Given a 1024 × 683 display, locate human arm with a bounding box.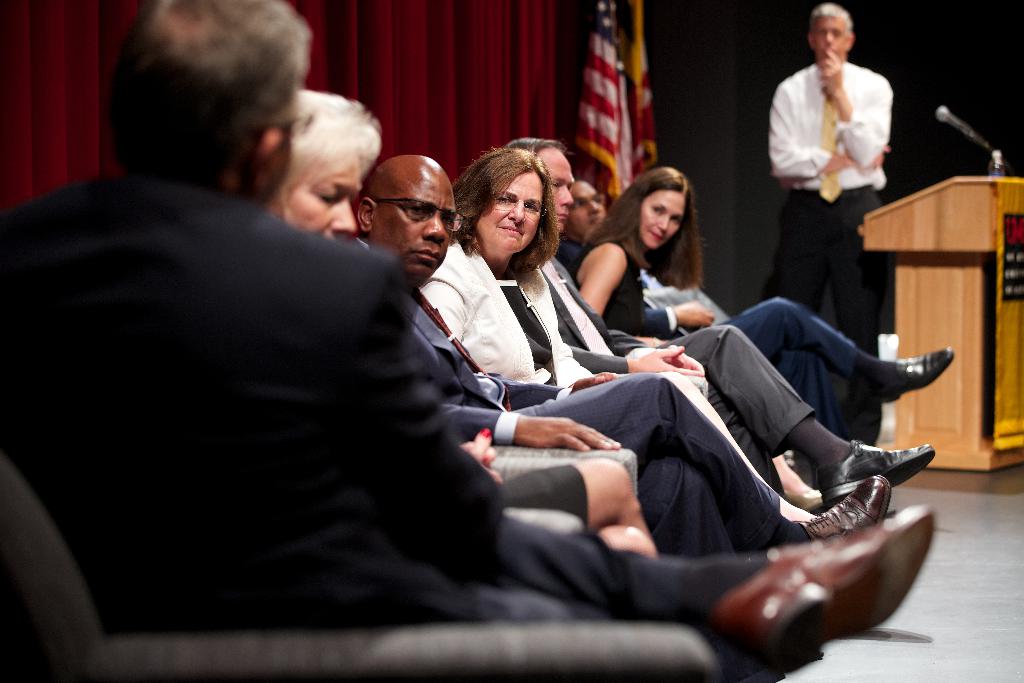
Located: {"left": 824, "top": 49, "right": 890, "bottom": 168}.
